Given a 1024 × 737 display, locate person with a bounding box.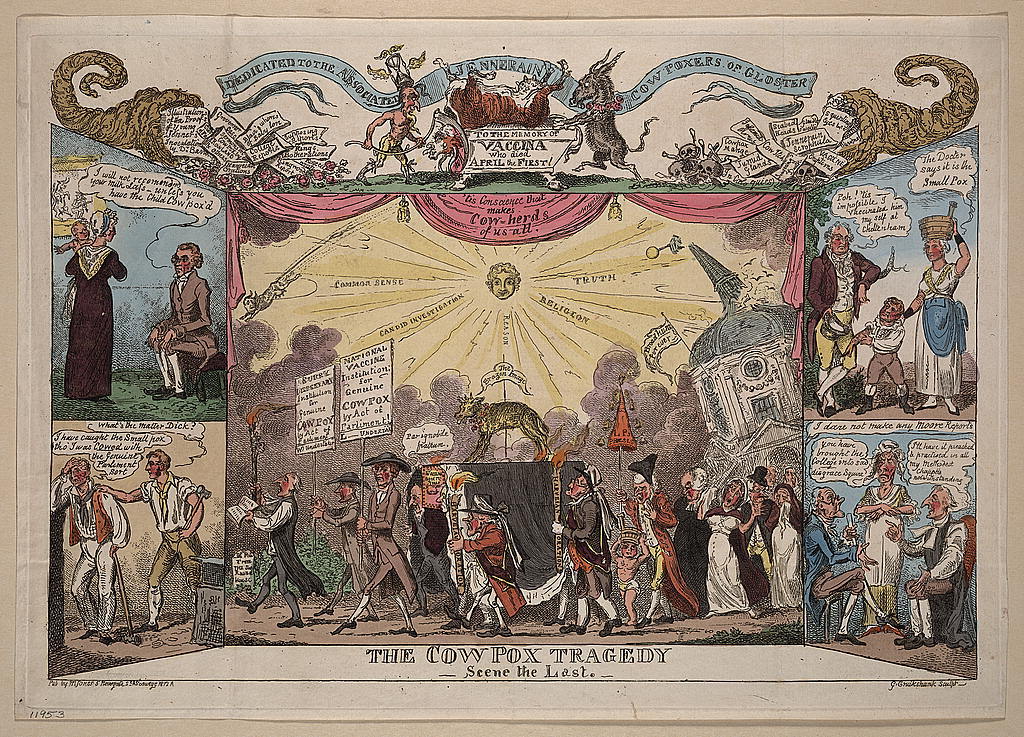
Located: Rect(450, 492, 535, 632).
